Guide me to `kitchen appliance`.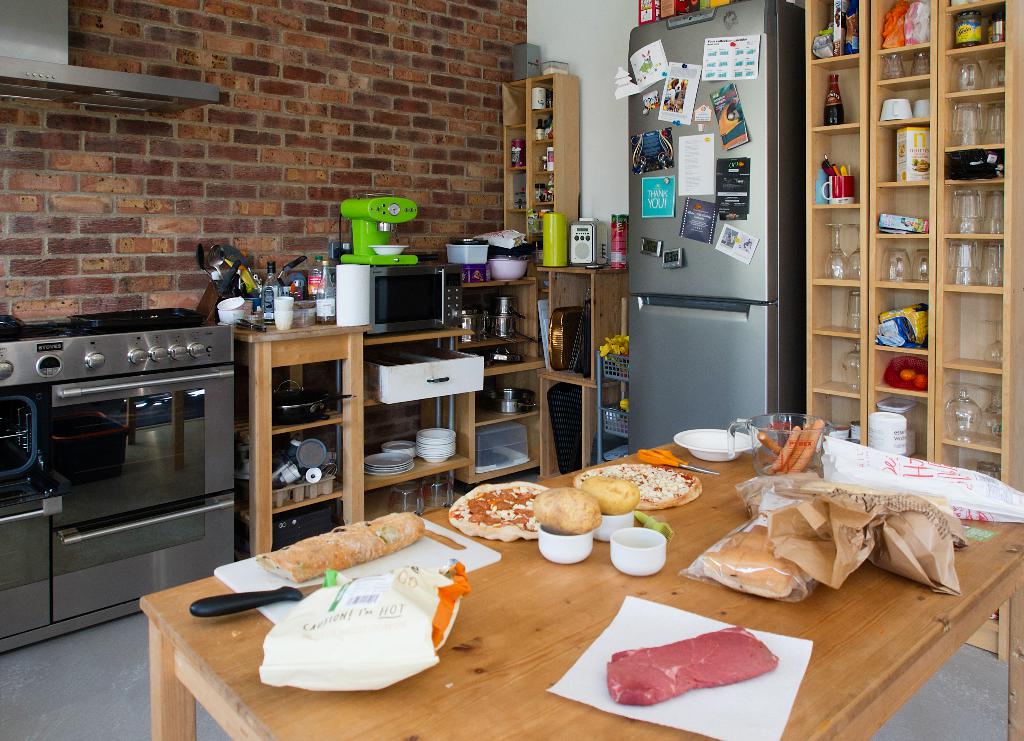
Guidance: bbox=[680, 425, 762, 460].
